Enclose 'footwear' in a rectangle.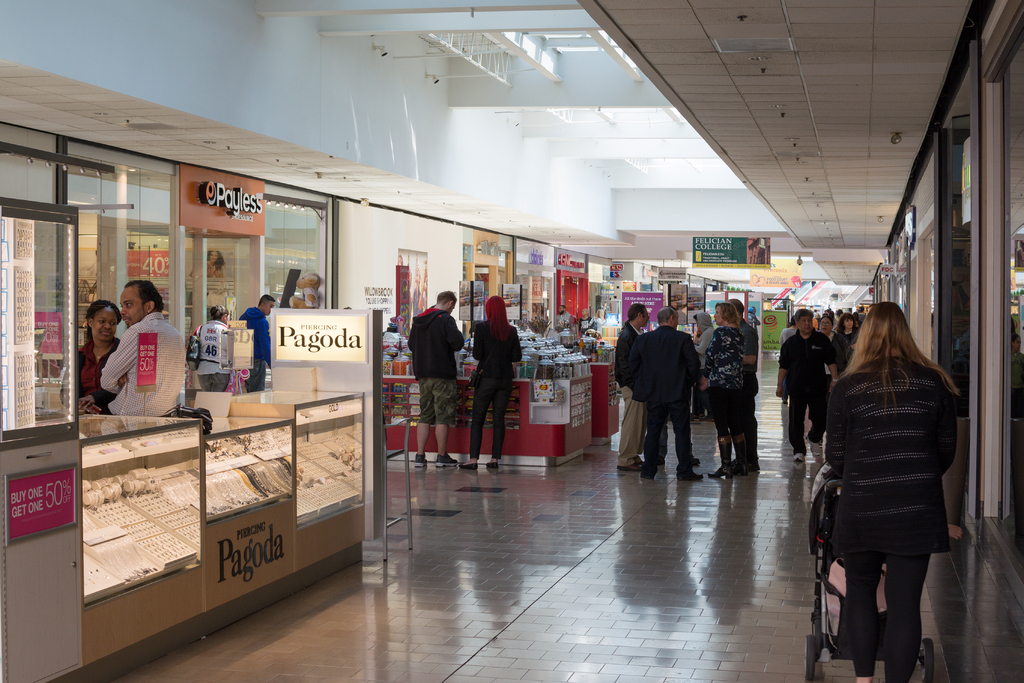
[x1=653, y1=458, x2=666, y2=465].
